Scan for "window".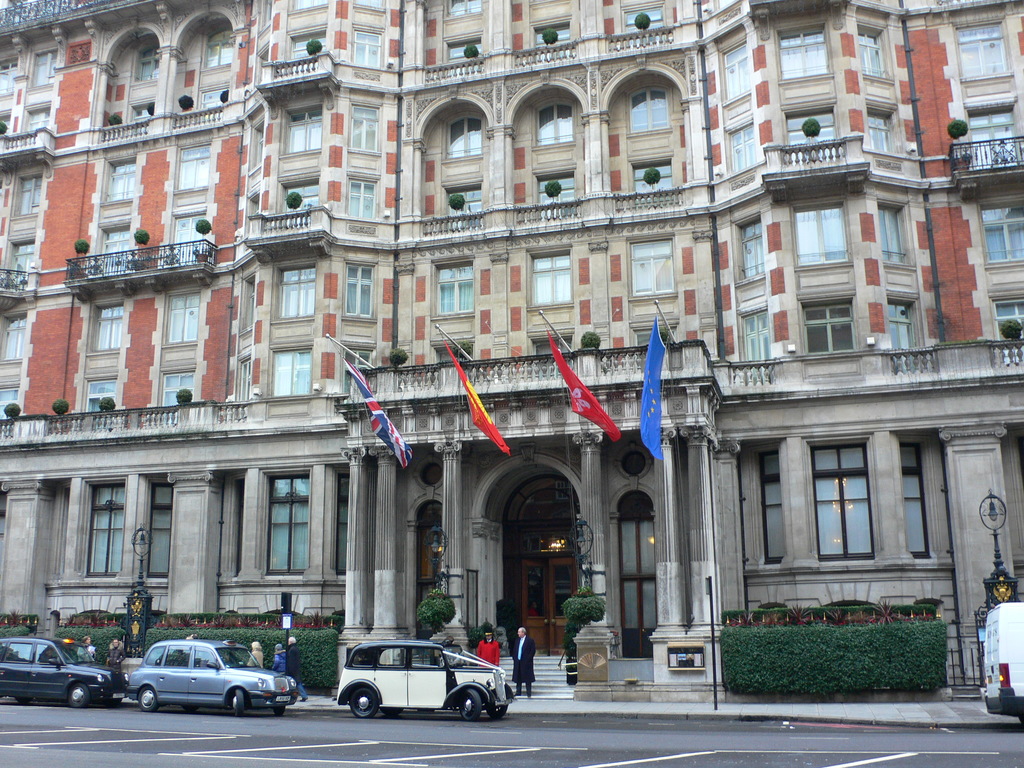
Scan result: (540, 172, 577, 204).
